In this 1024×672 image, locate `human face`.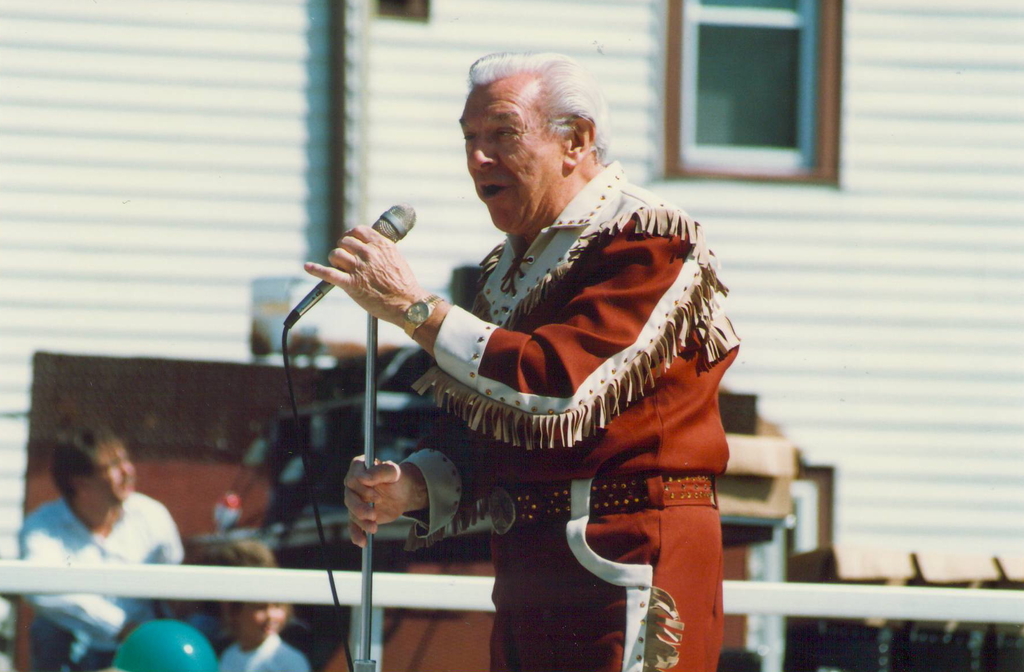
Bounding box: crop(92, 438, 140, 505).
